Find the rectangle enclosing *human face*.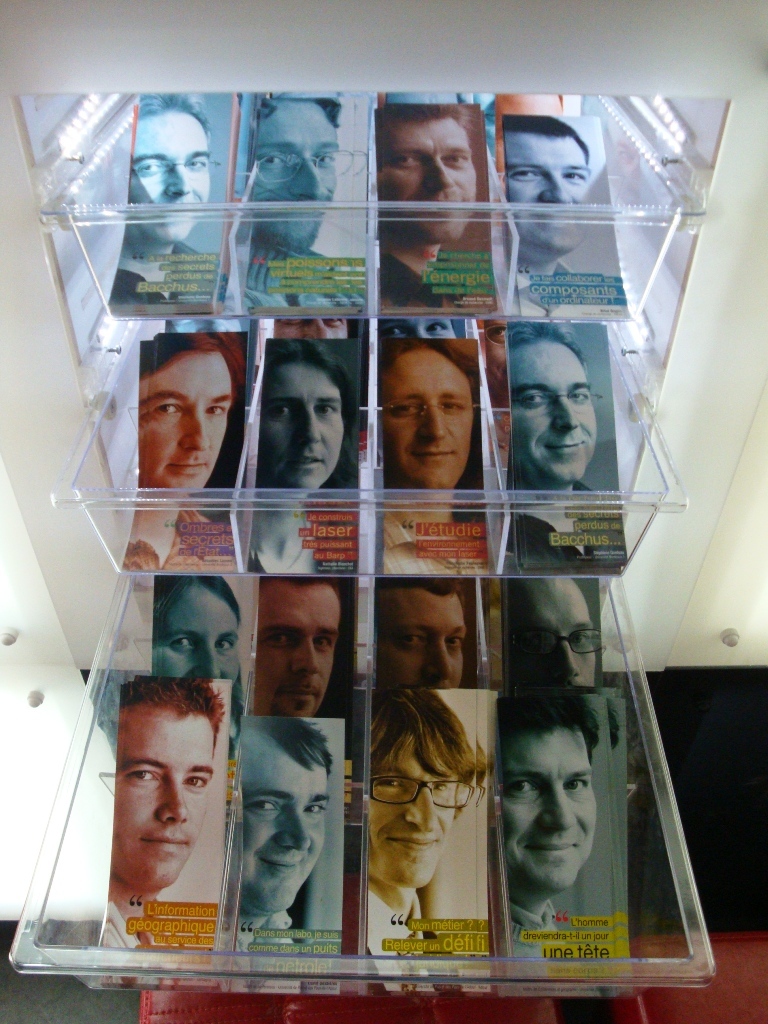
rect(505, 138, 589, 250).
